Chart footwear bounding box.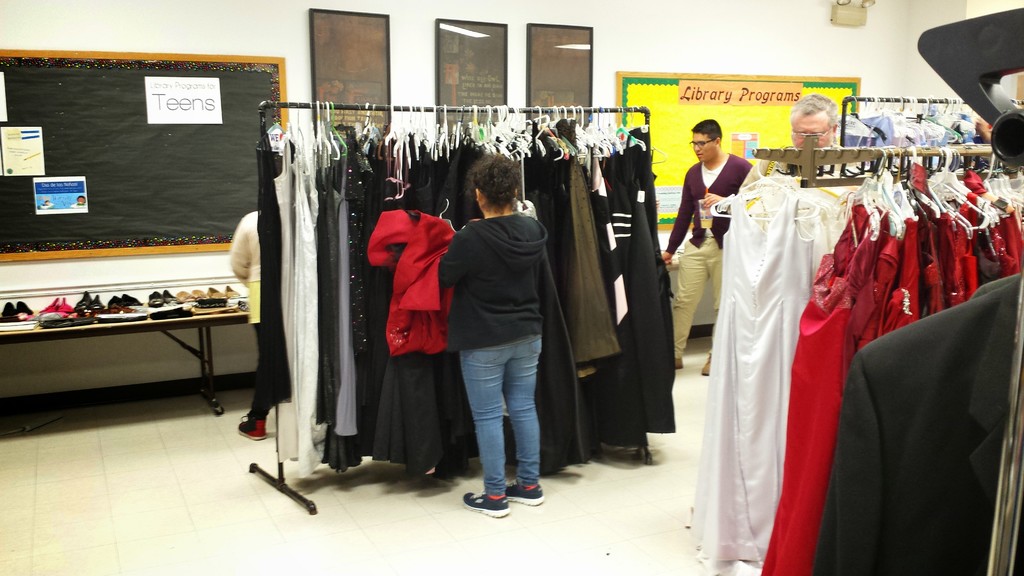
Charted: locate(237, 411, 266, 440).
